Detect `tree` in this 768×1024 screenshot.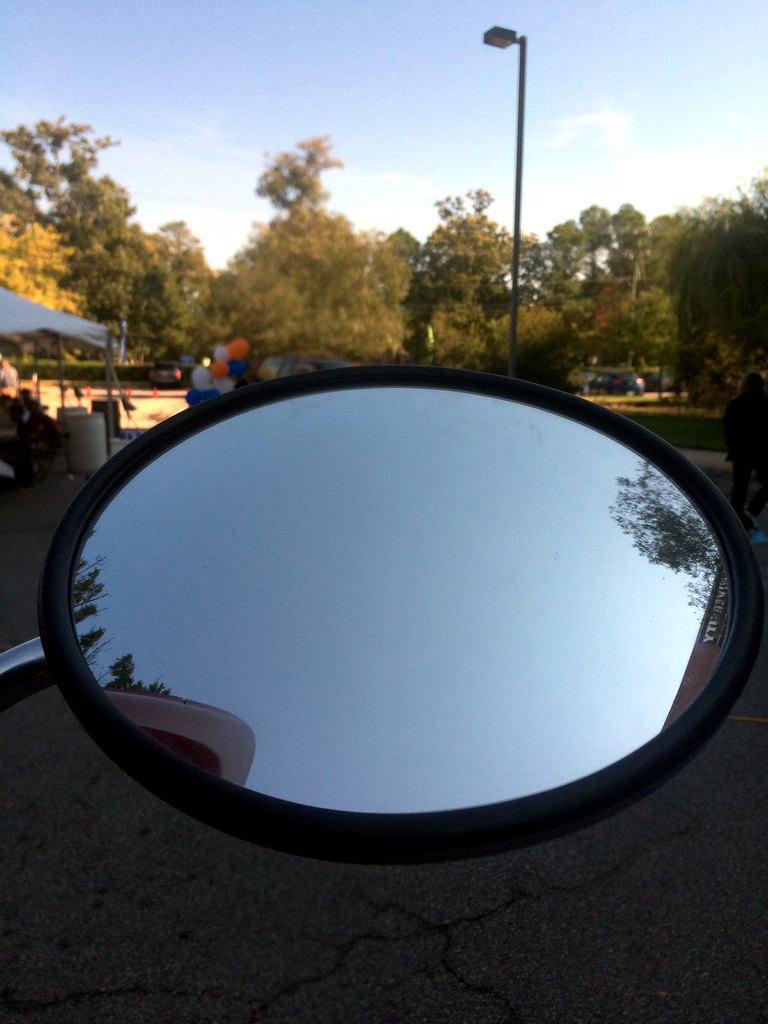
Detection: <bbox>458, 289, 581, 399</bbox>.
